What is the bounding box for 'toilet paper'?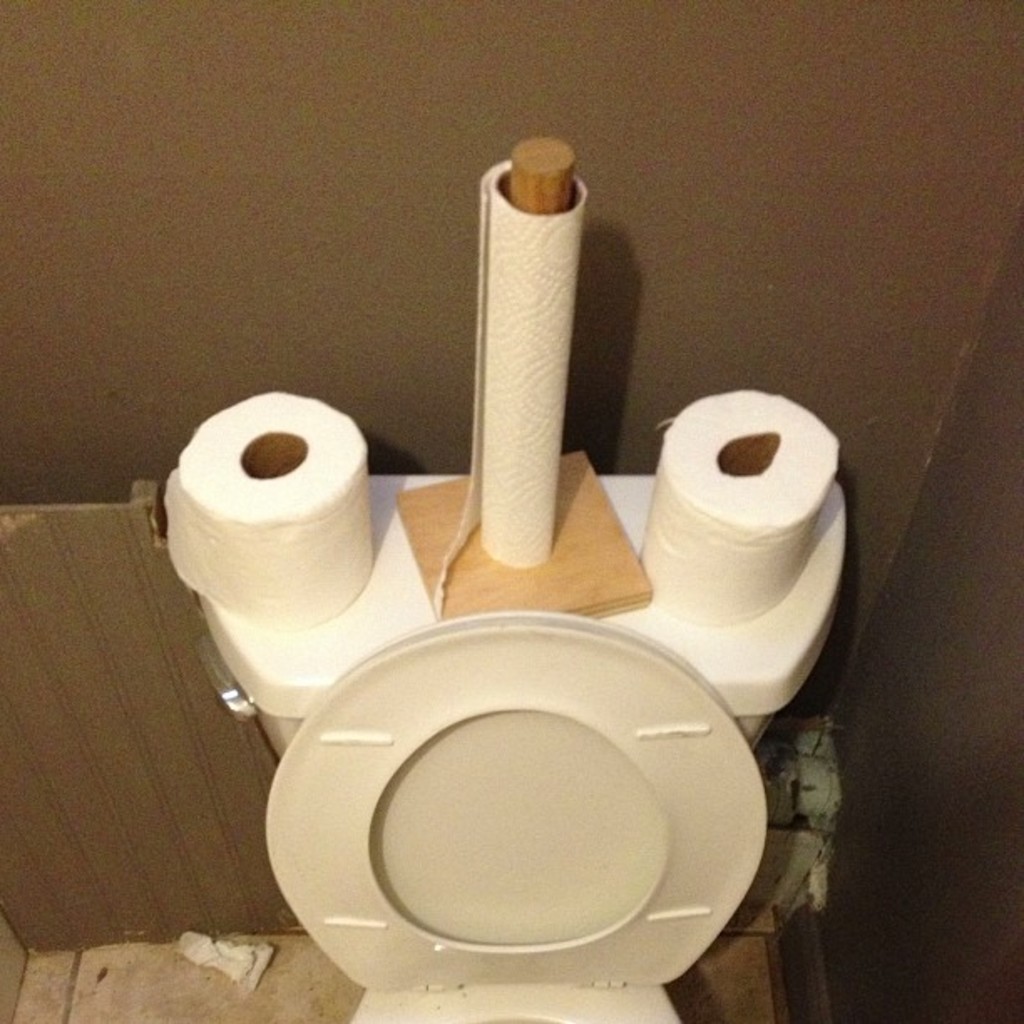
bbox=(432, 157, 587, 616).
